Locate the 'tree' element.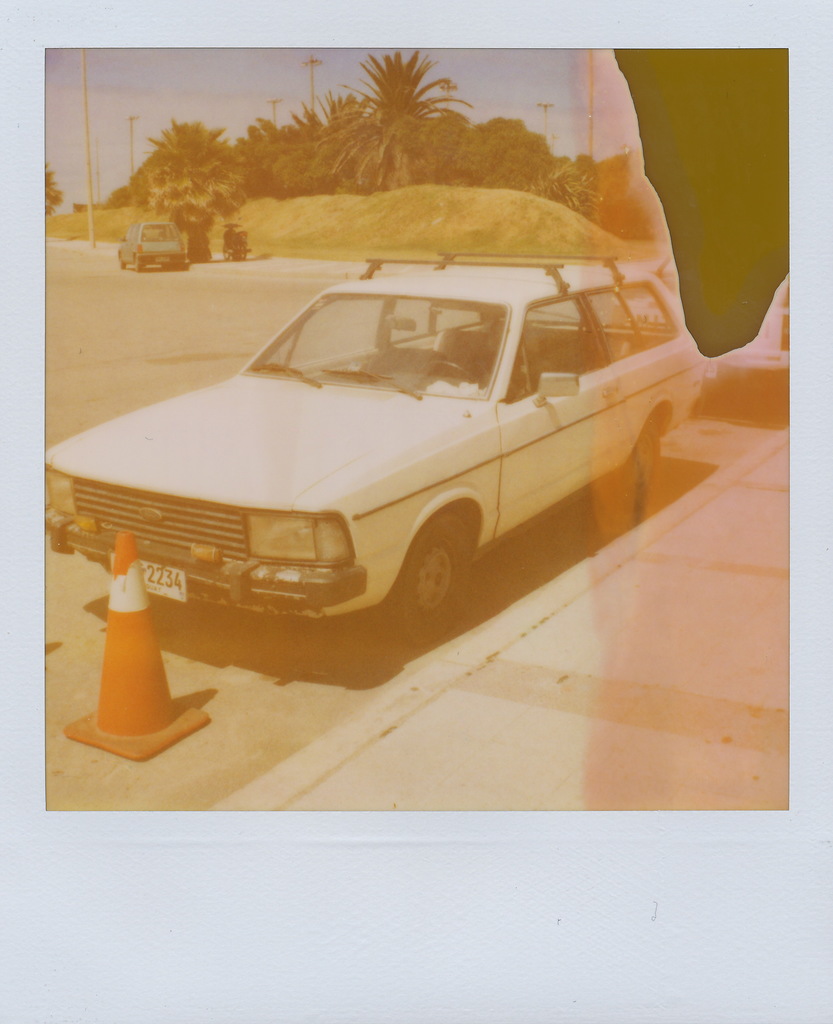
Element bbox: {"x1": 298, "y1": 108, "x2": 336, "y2": 177}.
